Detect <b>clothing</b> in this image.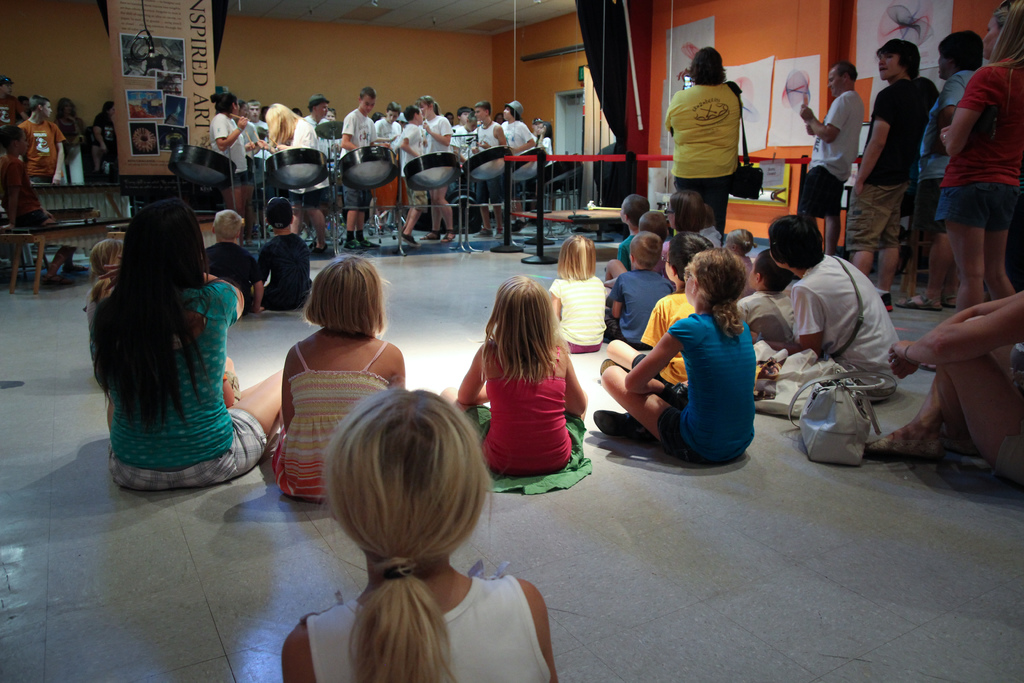
Detection: Rect(637, 285, 689, 390).
